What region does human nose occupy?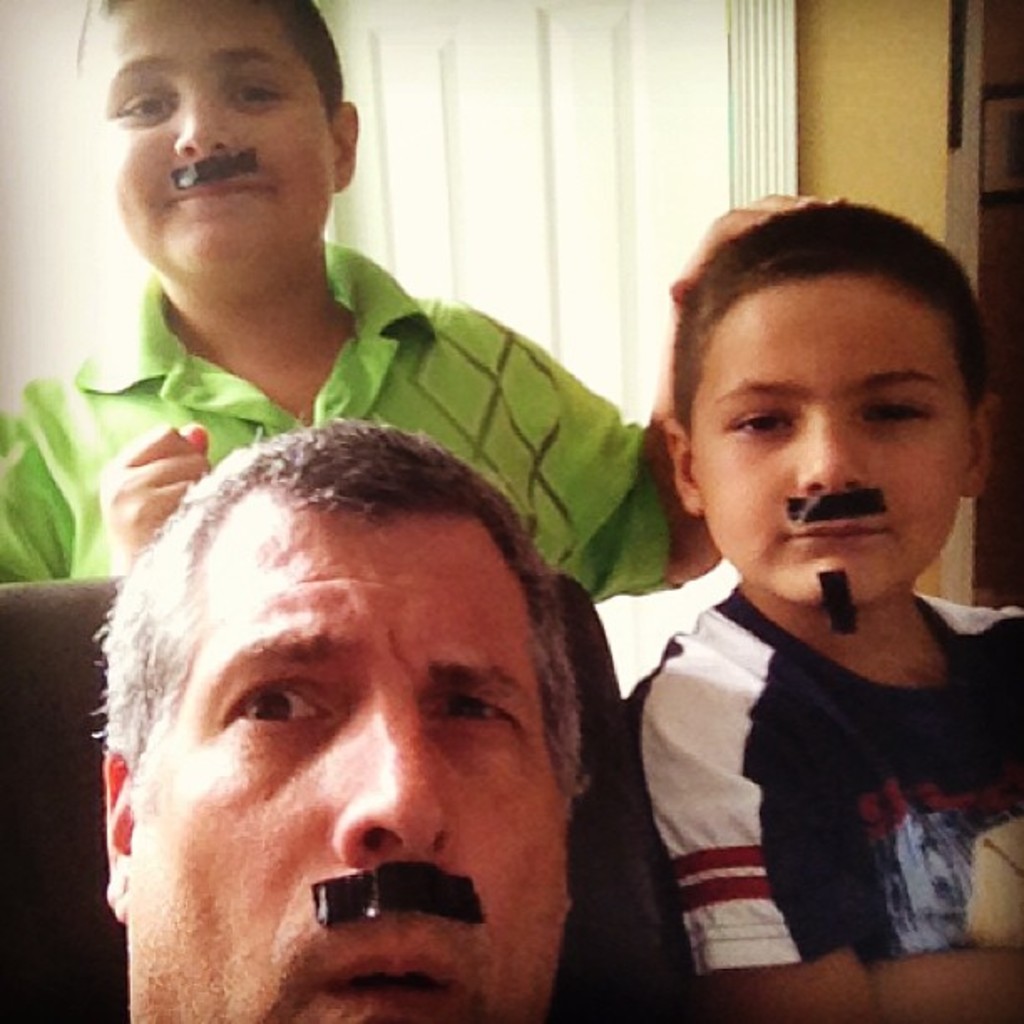
x1=798, y1=417, x2=872, y2=490.
